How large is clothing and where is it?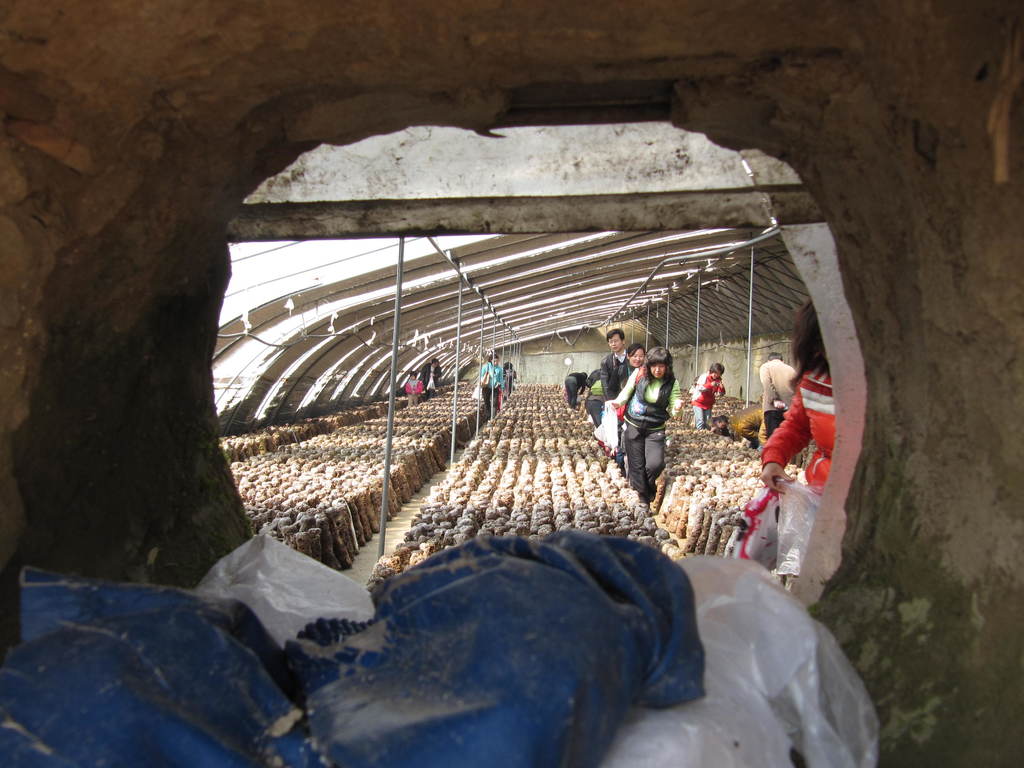
Bounding box: bbox=(591, 349, 627, 401).
